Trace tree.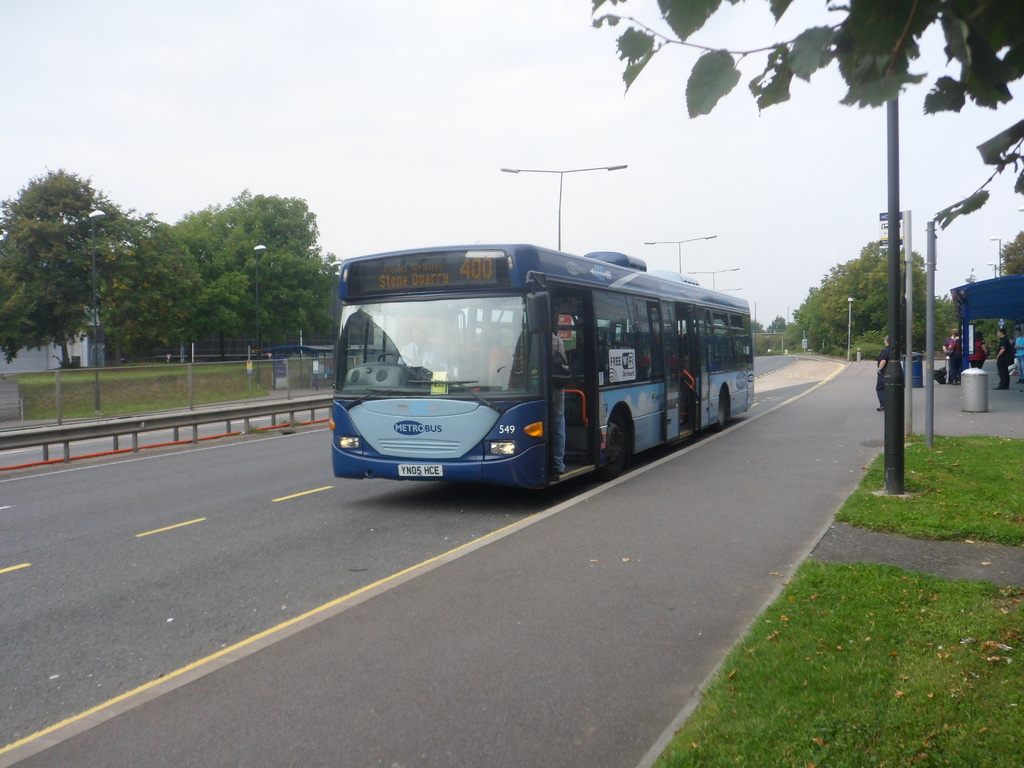
Traced to <bbox>188, 182, 321, 267</bbox>.
